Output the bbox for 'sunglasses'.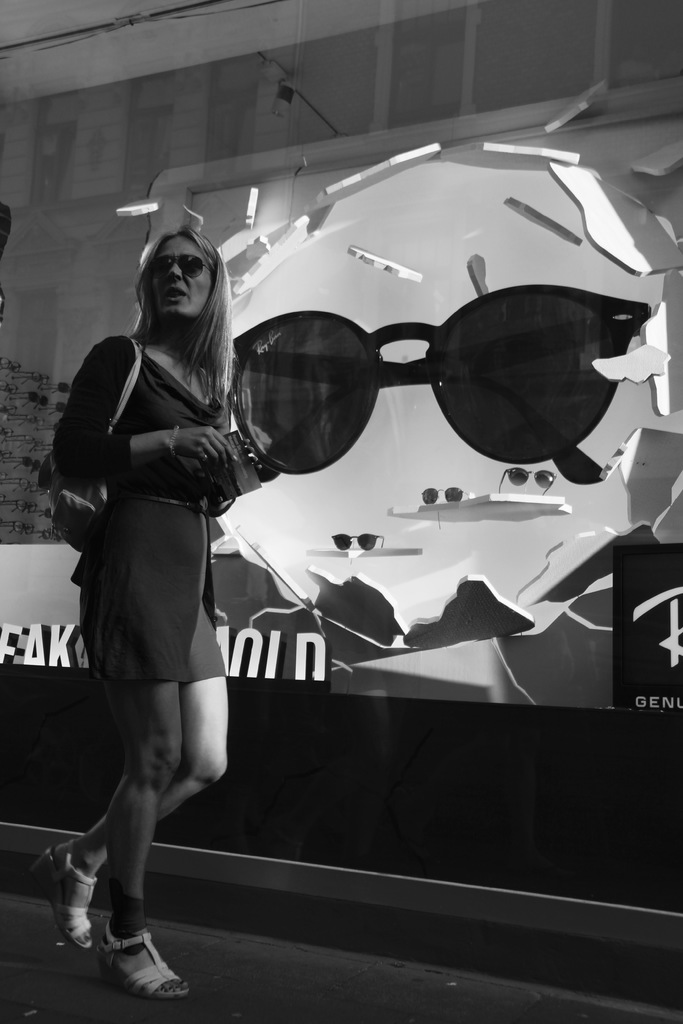
box(27, 391, 55, 407).
